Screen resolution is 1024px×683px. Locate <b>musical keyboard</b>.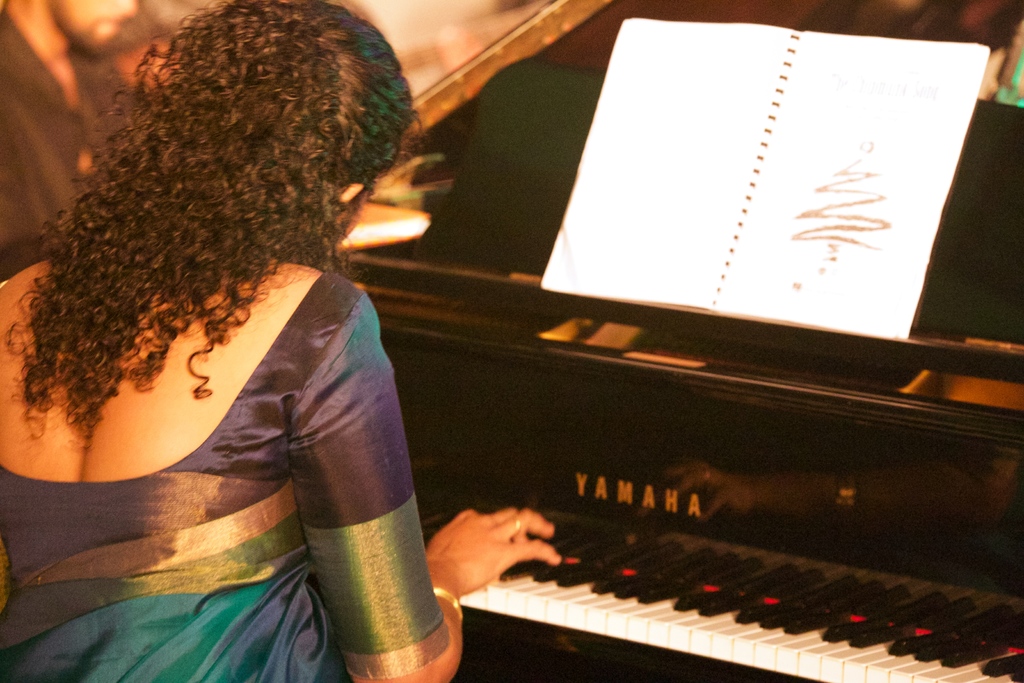
(404,411,1023,681).
